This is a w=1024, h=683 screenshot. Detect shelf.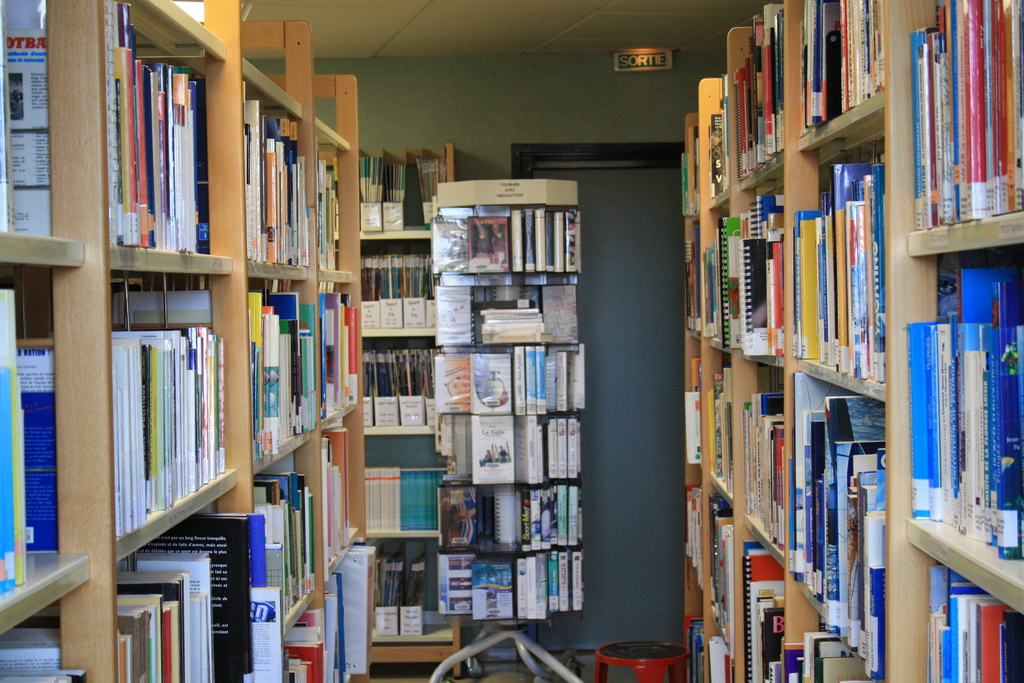
Rect(246, 468, 320, 656).
